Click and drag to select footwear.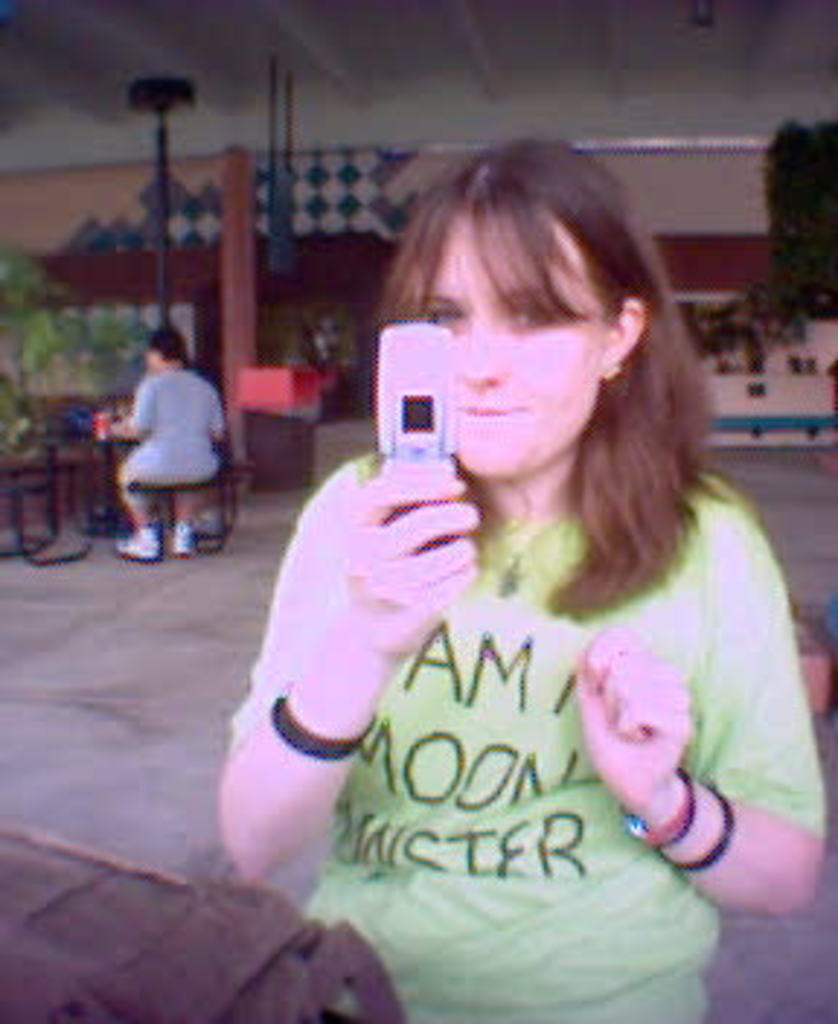
Selection: {"left": 105, "top": 532, "right": 151, "bottom": 556}.
